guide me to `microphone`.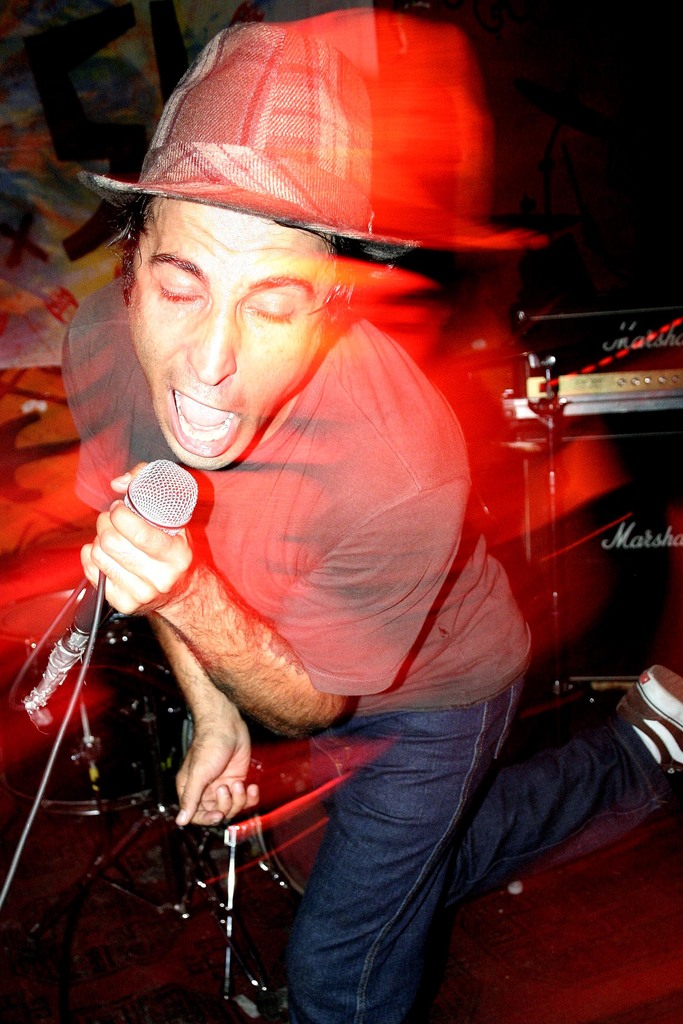
Guidance: <bbox>10, 450, 202, 728</bbox>.
